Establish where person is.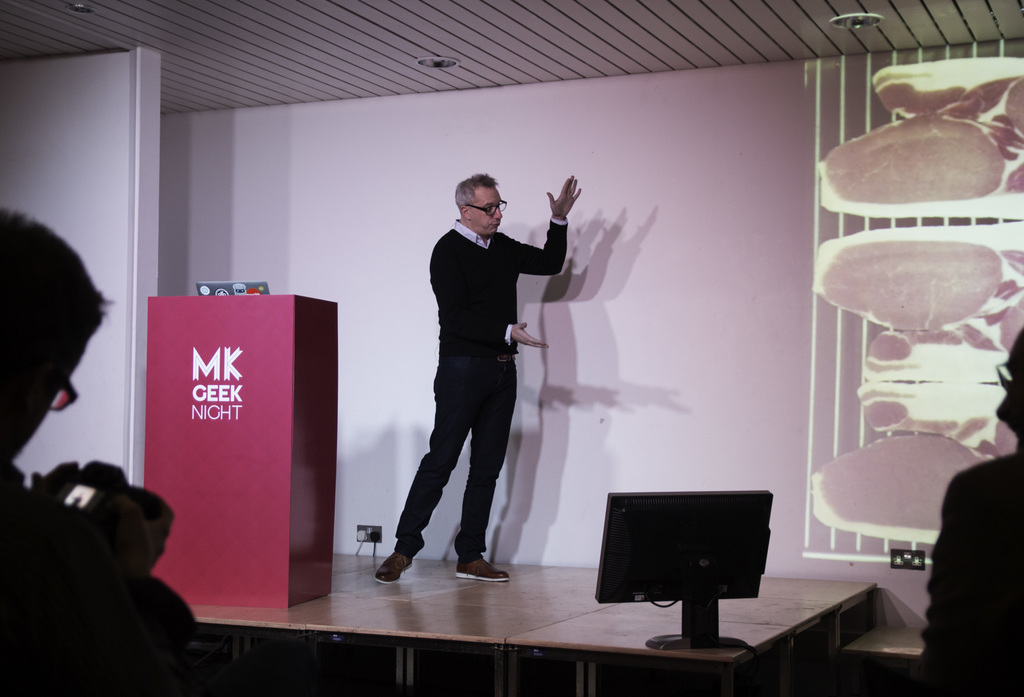
Established at 915:327:1023:696.
